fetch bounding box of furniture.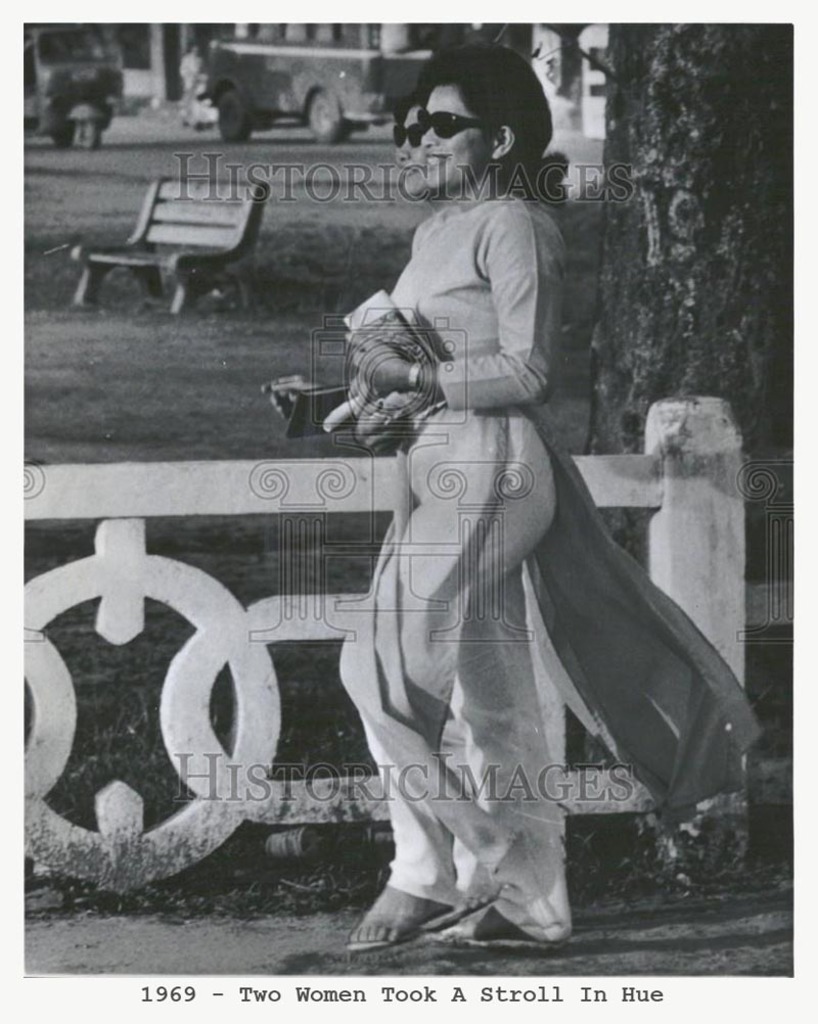
Bbox: (x1=74, y1=177, x2=271, y2=317).
